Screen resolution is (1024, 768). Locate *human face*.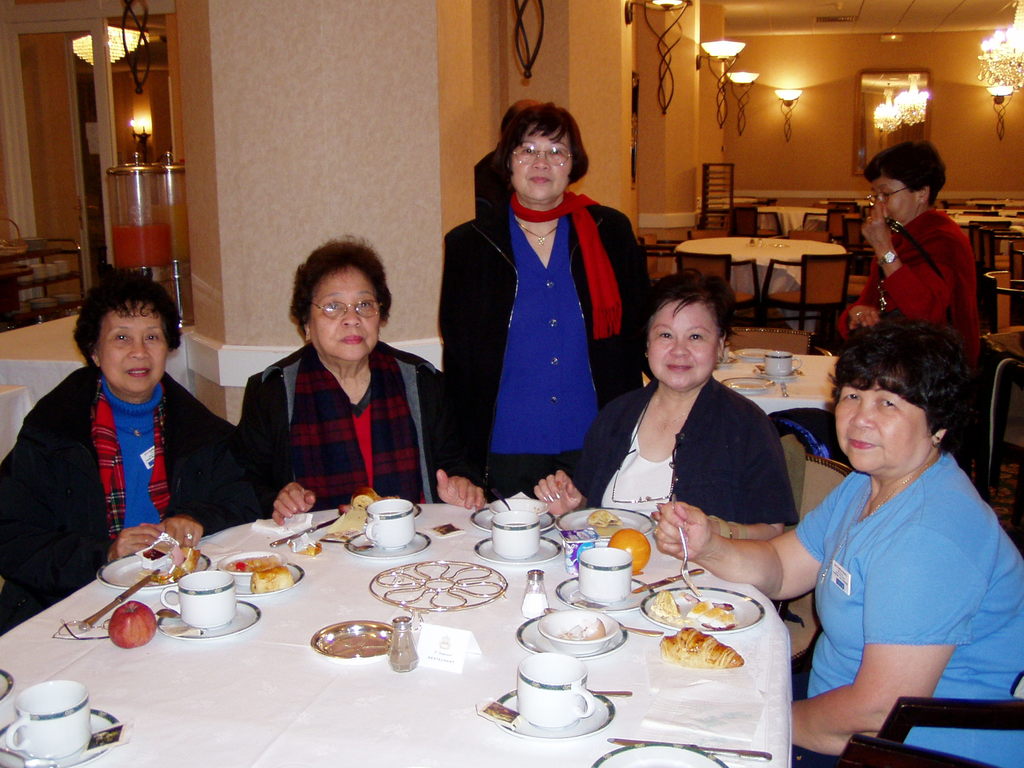
crop(507, 129, 570, 205).
